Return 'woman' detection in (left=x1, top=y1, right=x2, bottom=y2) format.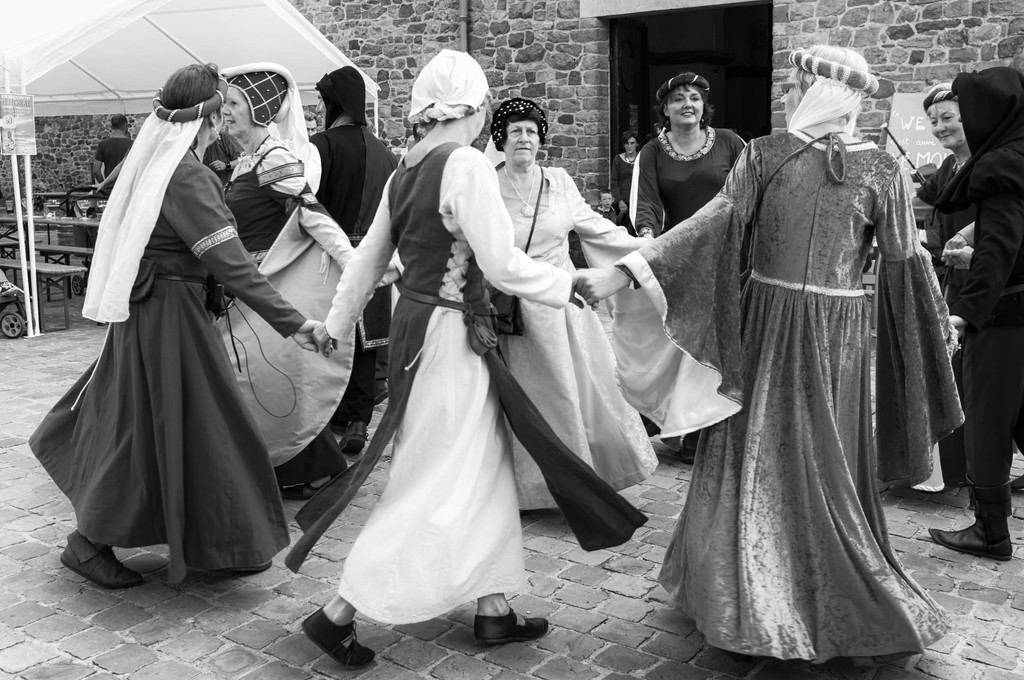
(left=634, top=73, right=750, bottom=465).
